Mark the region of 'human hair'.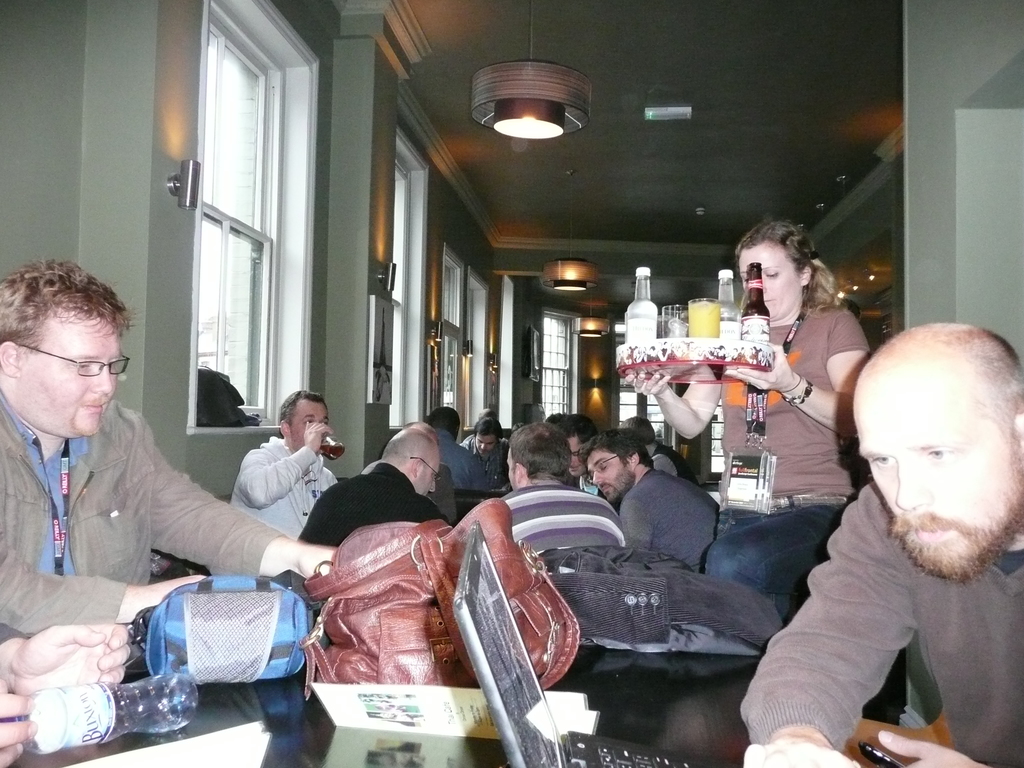
Region: [left=507, top=420, right=573, bottom=480].
